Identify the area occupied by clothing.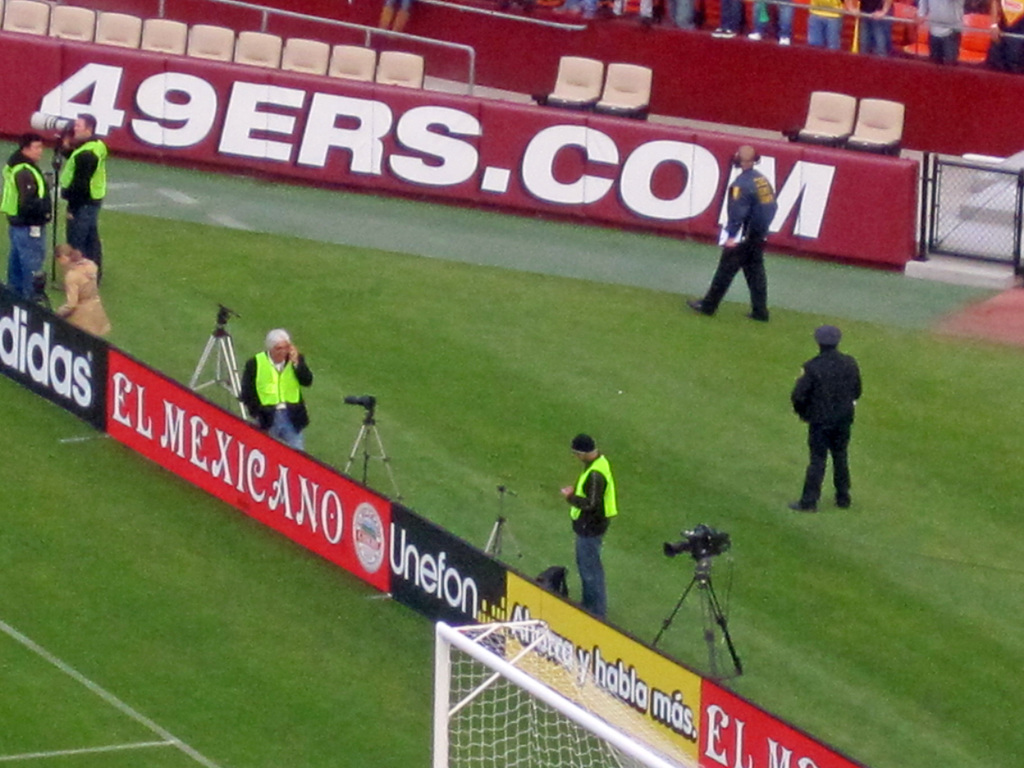
Area: [644,0,657,20].
